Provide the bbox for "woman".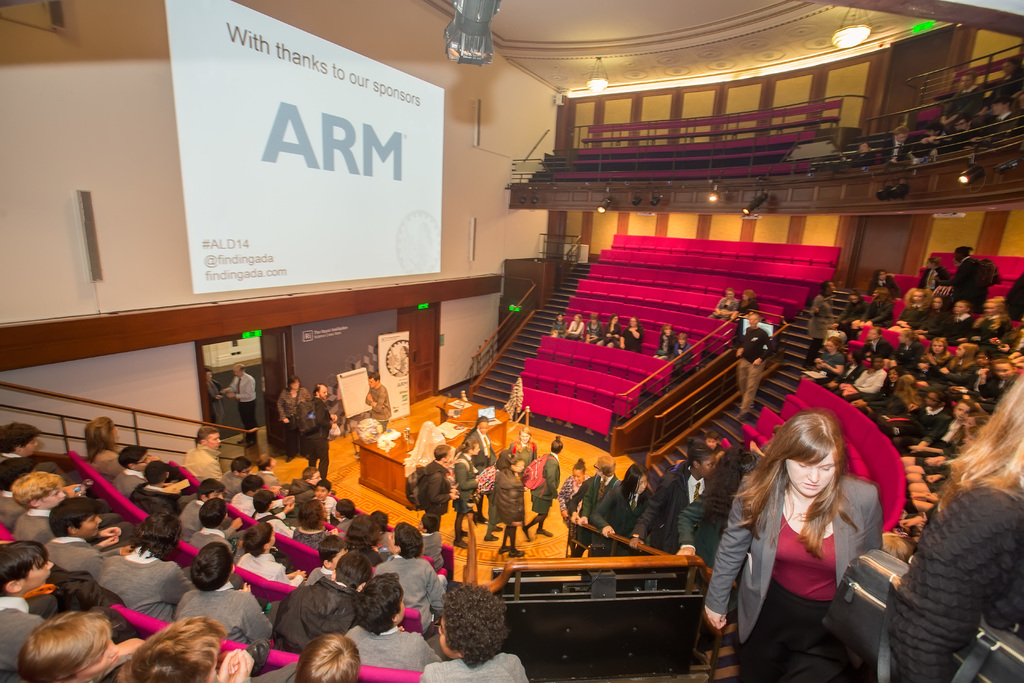
{"x1": 492, "y1": 454, "x2": 527, "y2": 558}.
